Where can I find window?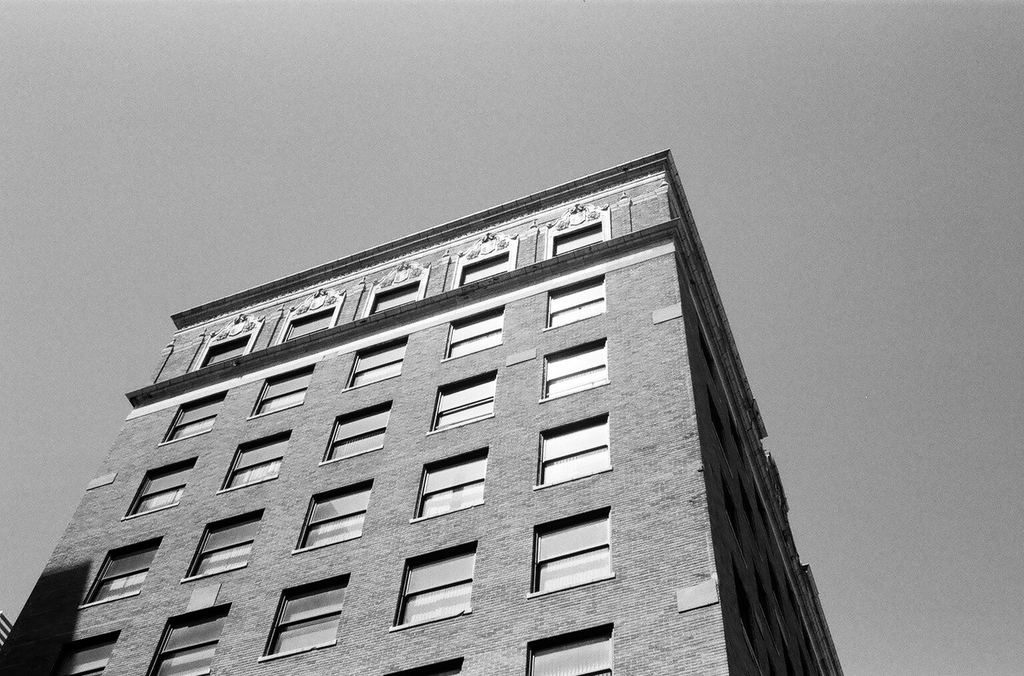
You can find it at [left=314, top=393, right=397, bottom=467].
